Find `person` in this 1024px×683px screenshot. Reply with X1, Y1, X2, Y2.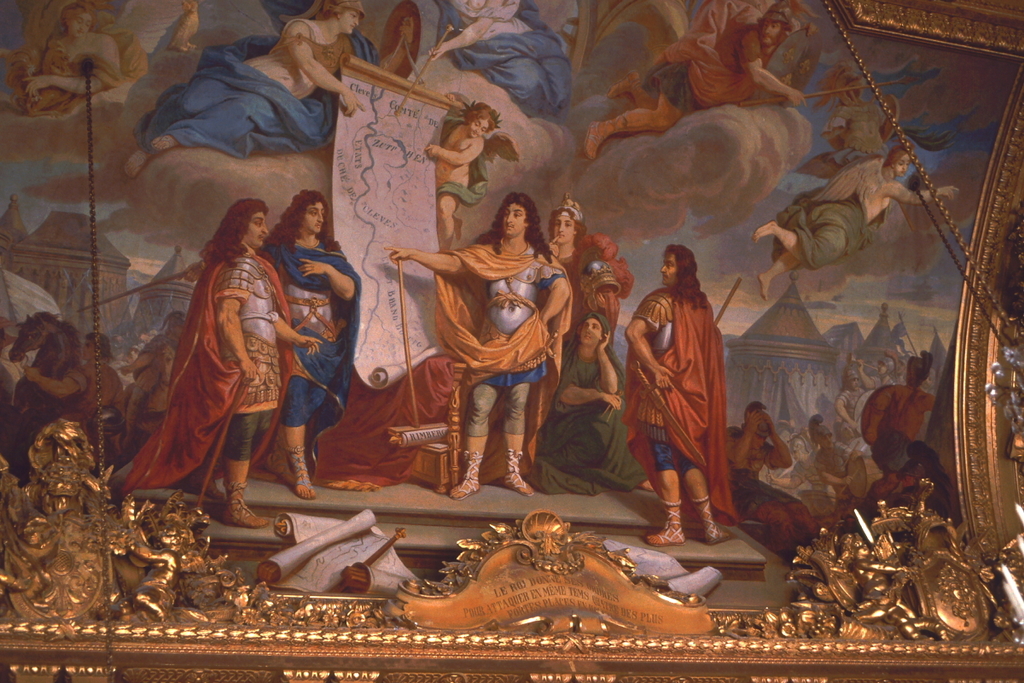
396, 204, 566, 511.
